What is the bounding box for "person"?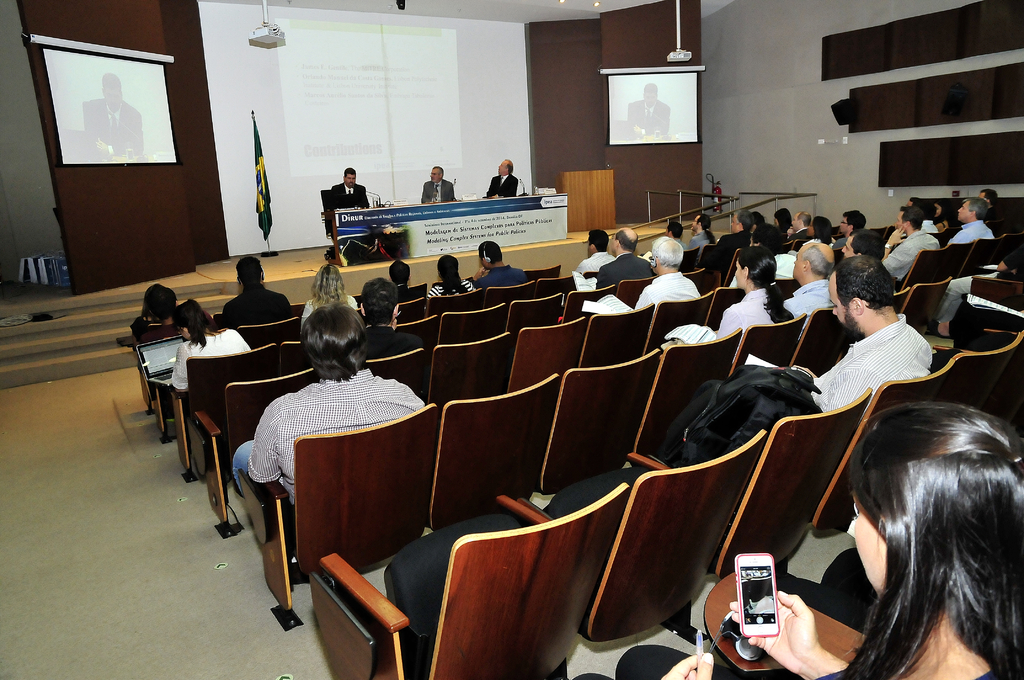
{"left": 839, "top": 205, "right": 869, "bottom": 254}.
